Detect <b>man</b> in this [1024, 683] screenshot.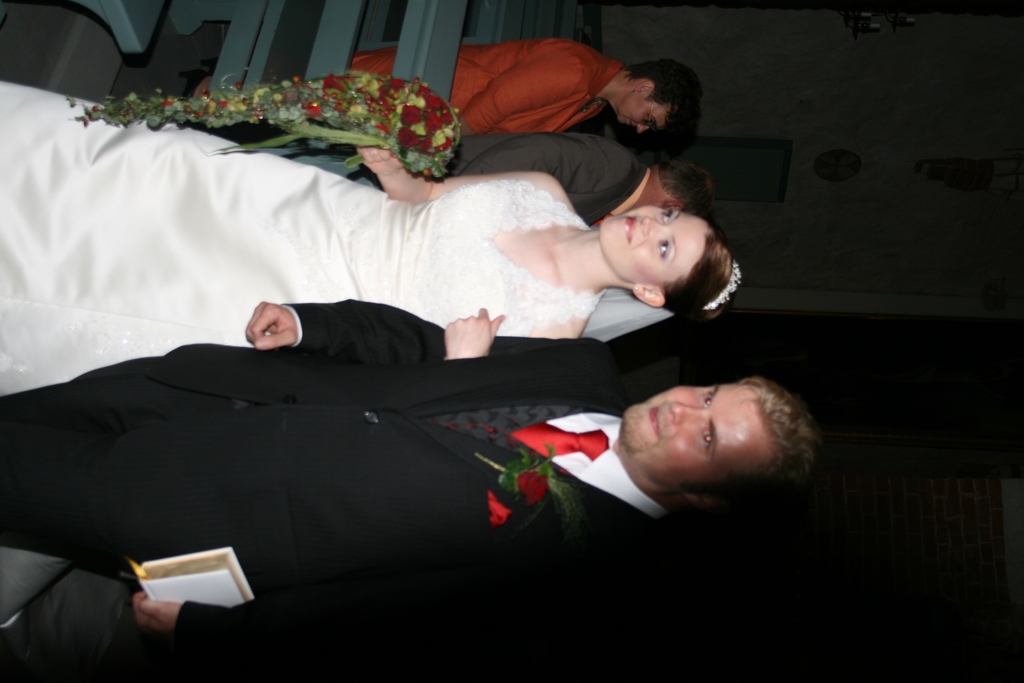
Detection: 194:33:701:142.
